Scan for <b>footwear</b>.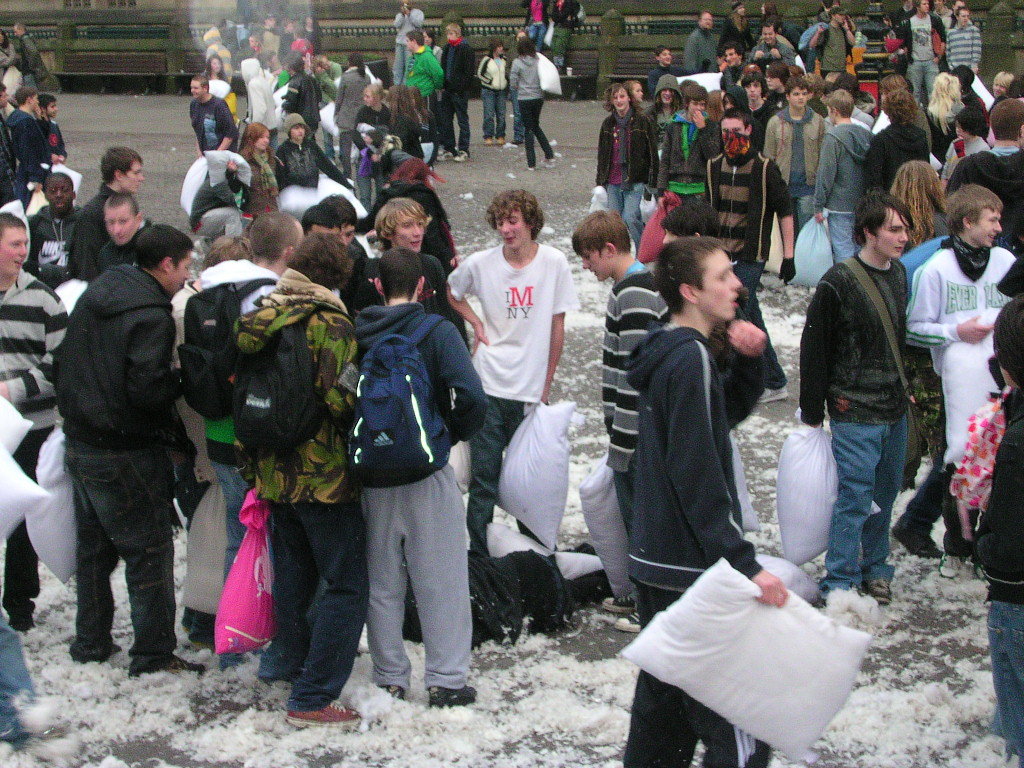
Scan result: x1=492 y1=136 x2=507 y2=144.
